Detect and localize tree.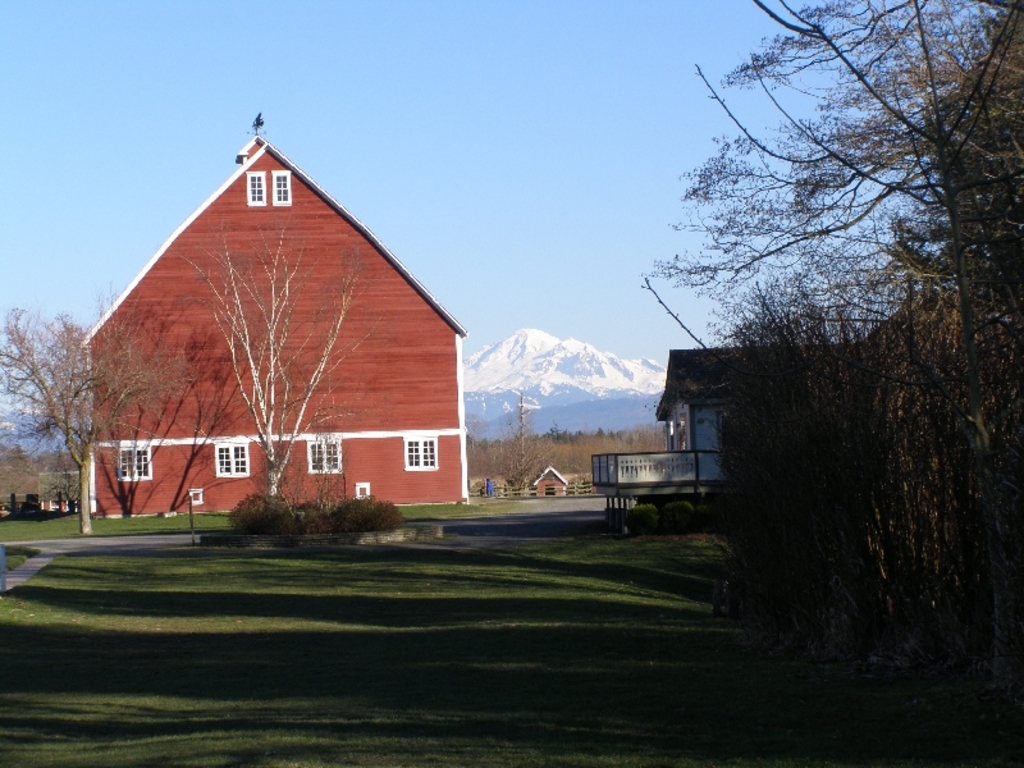
Localized at select_region(640, 0, 1023, 690).
